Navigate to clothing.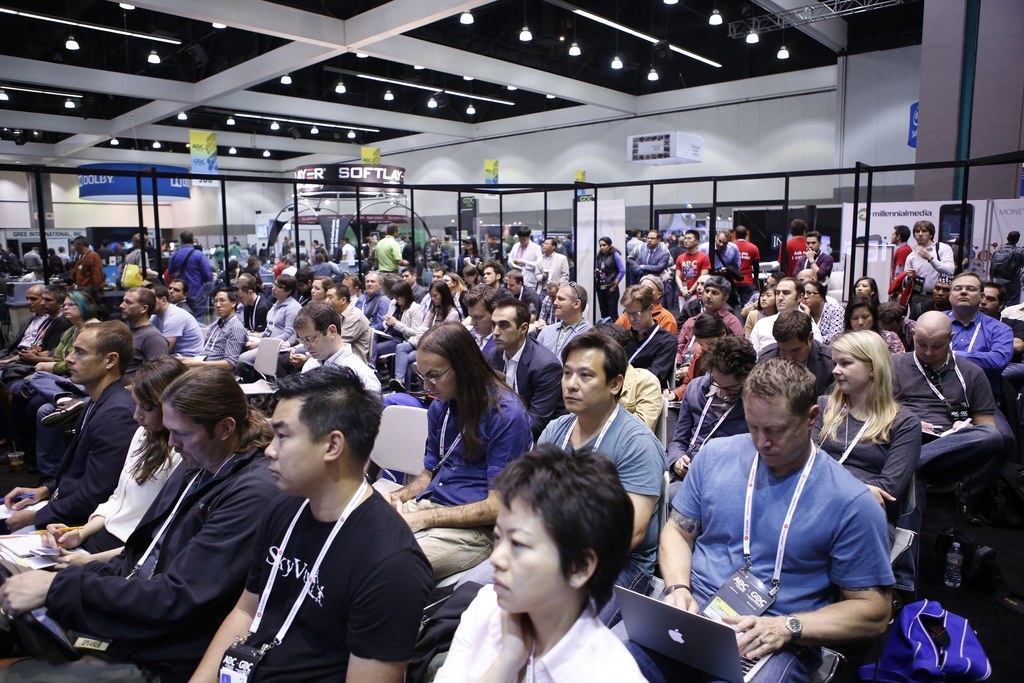
Navigation target: {"x1": 534, "y1": 255, "x2": 570, "y2": 291}.
